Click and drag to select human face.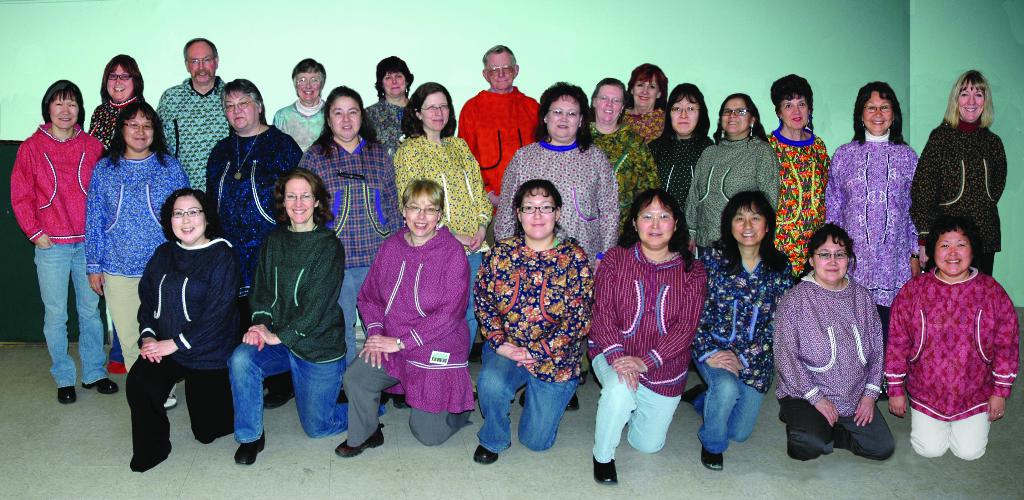
Selection: bbox=(516, 195, 552, 239).
